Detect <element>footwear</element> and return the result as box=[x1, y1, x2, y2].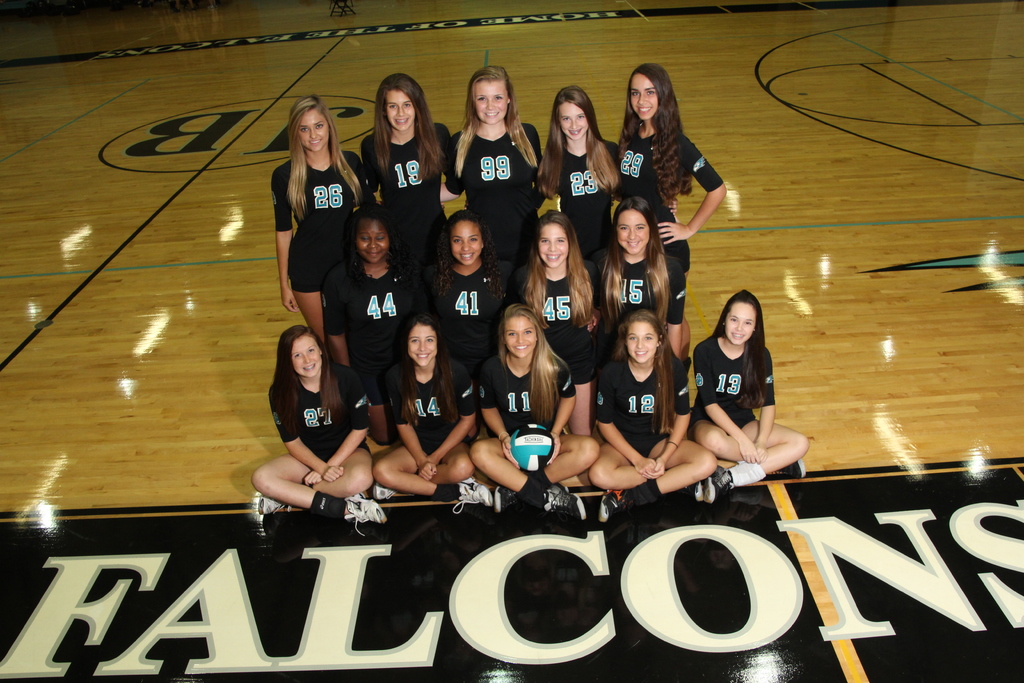
box=[449, 472, 491, 504].
